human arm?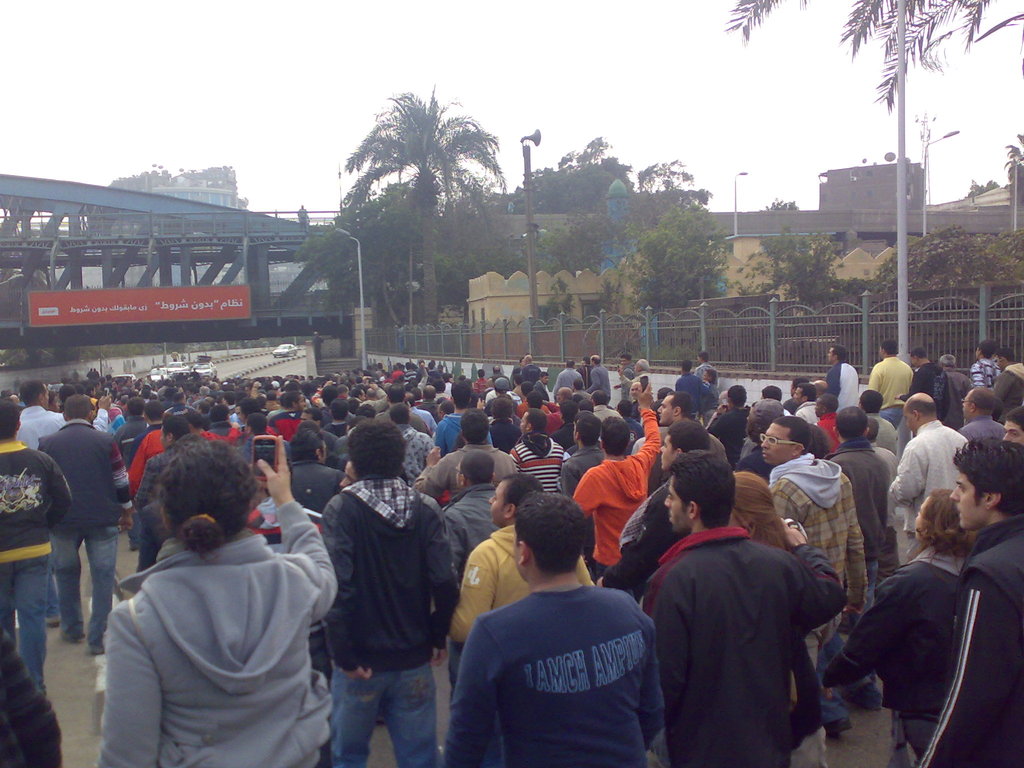
crop(883, 438, 932, 508)
